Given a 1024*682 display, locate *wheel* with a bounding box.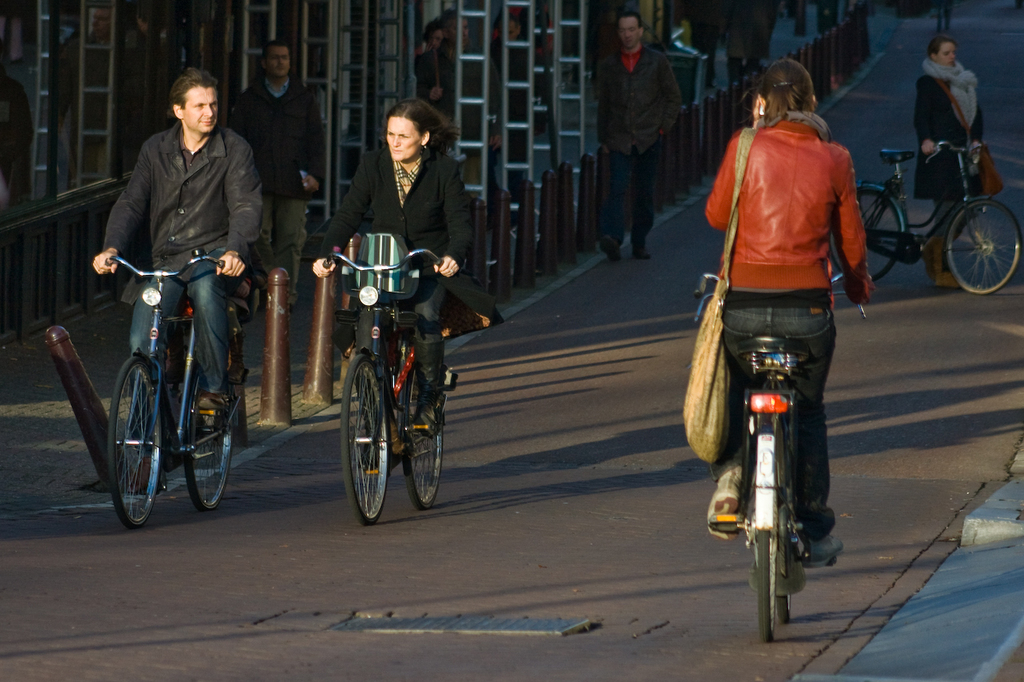
Located: [756,500,777,643].
